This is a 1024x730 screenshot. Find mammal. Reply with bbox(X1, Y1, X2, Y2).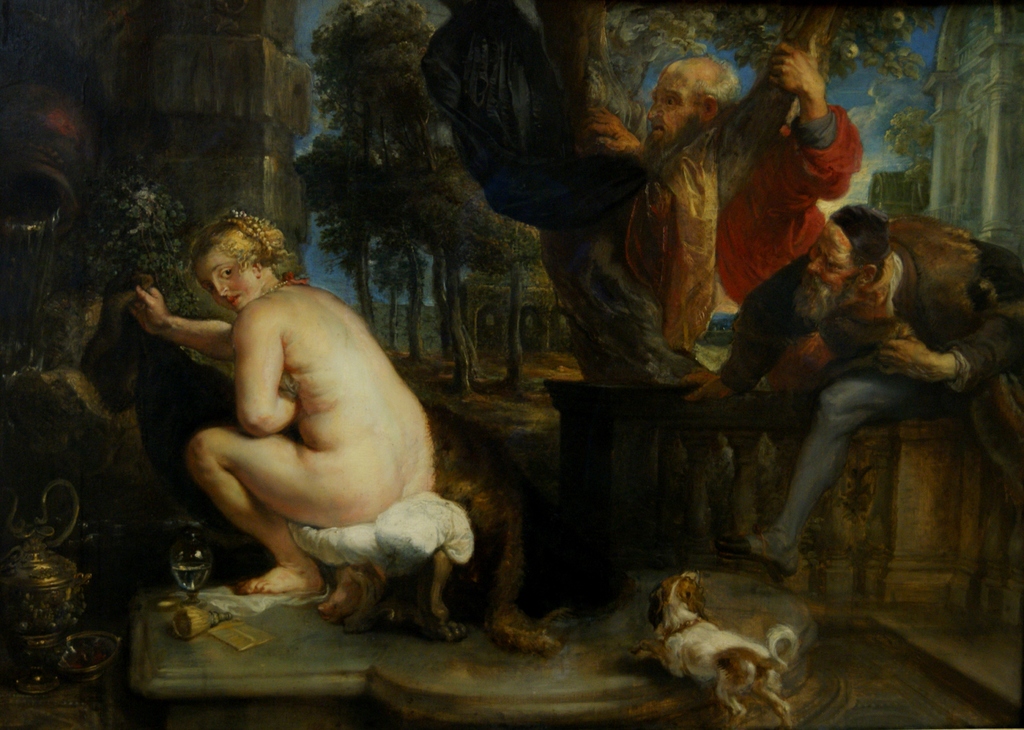
bbox(684, 191, 1023, 575).
